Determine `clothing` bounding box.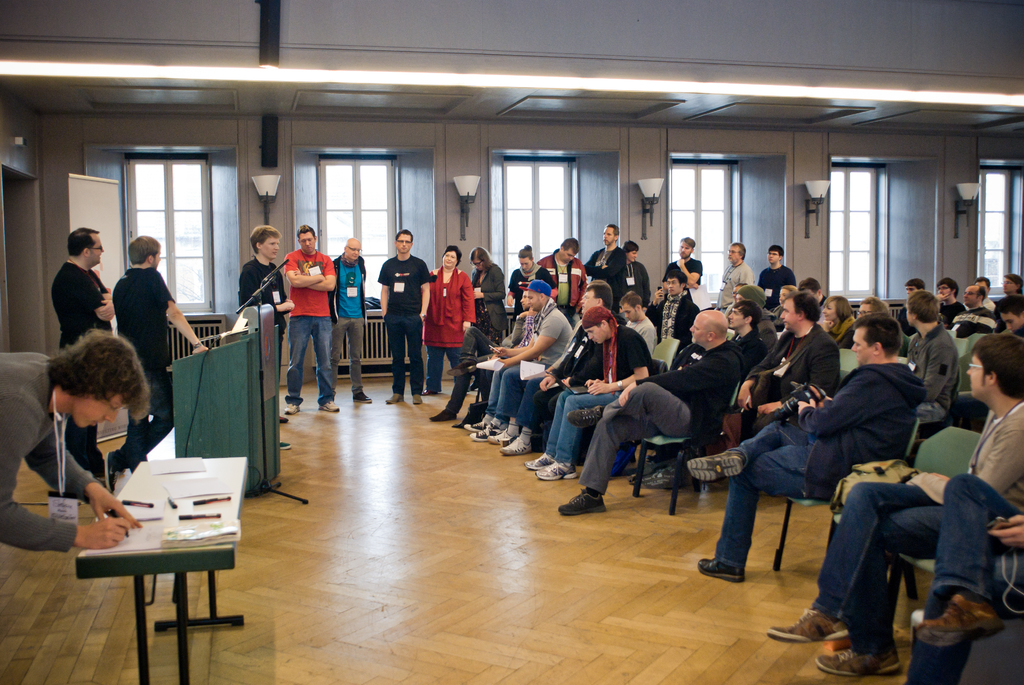
Determined: 508 264 556 342.
